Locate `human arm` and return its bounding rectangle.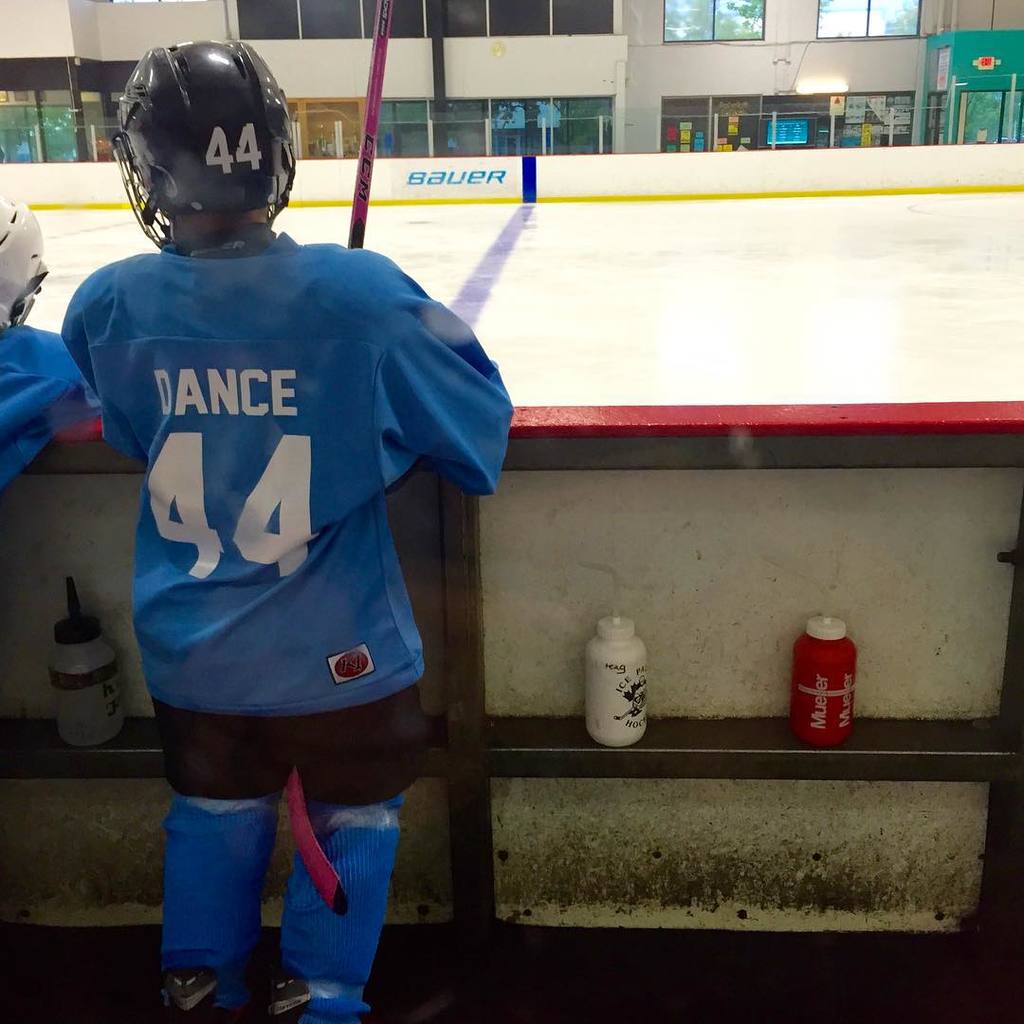
<box>63,304,96,398</box>.
